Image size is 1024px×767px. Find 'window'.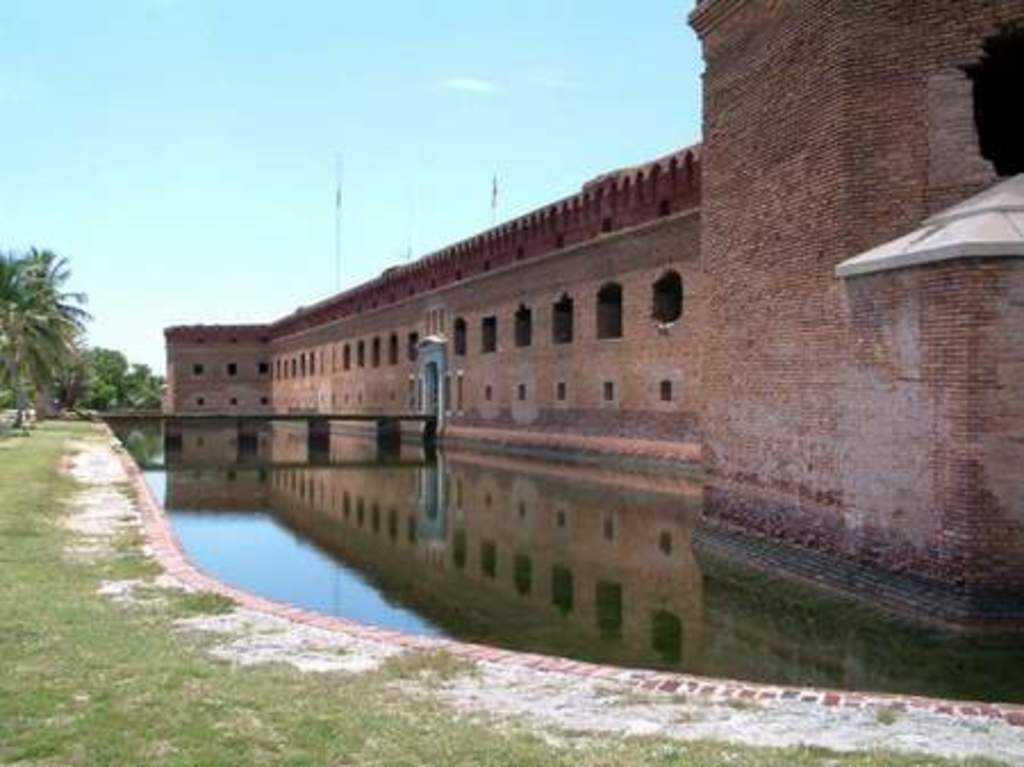
pyautogui.locateOnScreen(403, 330, 421, 360).
